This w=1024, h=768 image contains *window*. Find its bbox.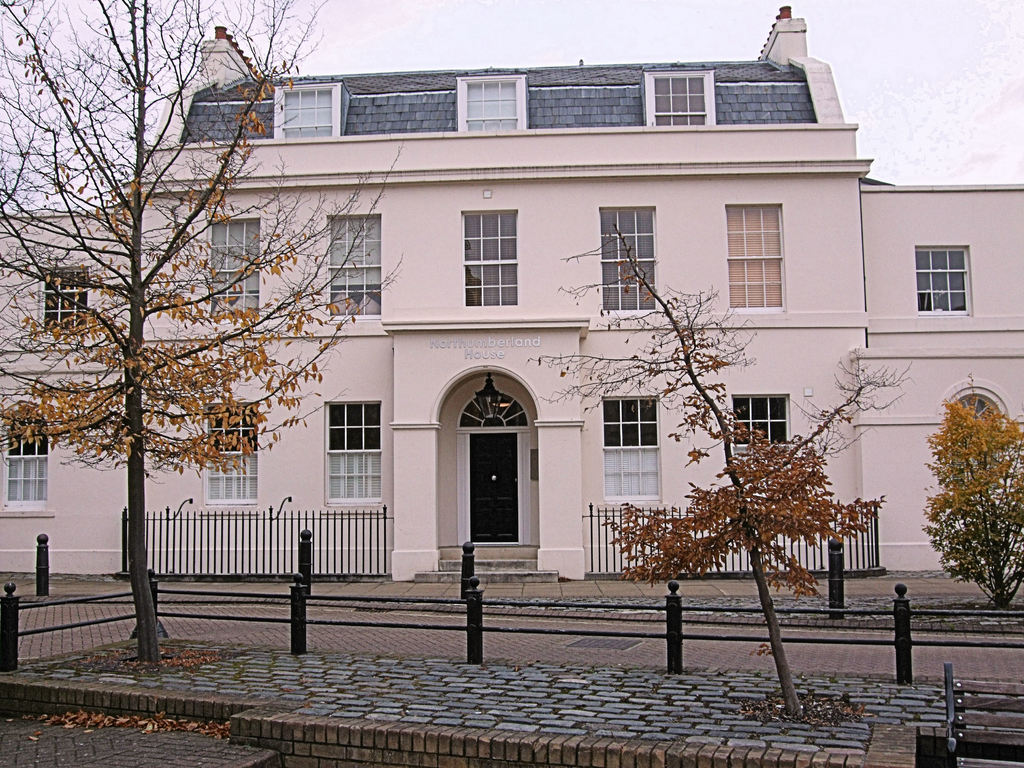
locate(645, 65, 720, 130).
